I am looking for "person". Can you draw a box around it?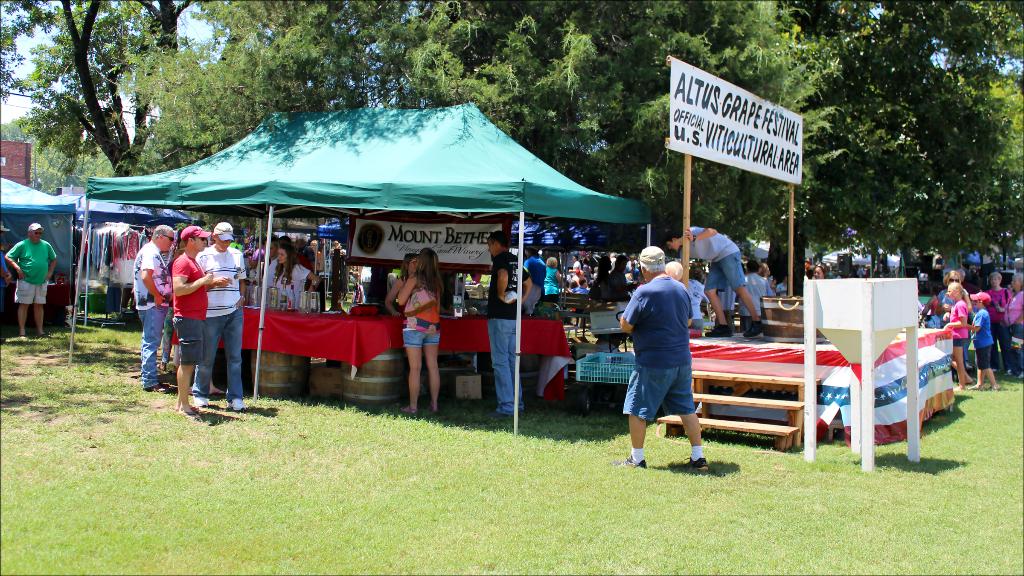
Sure, the bounding box is region(737, 257, 771, 324).
